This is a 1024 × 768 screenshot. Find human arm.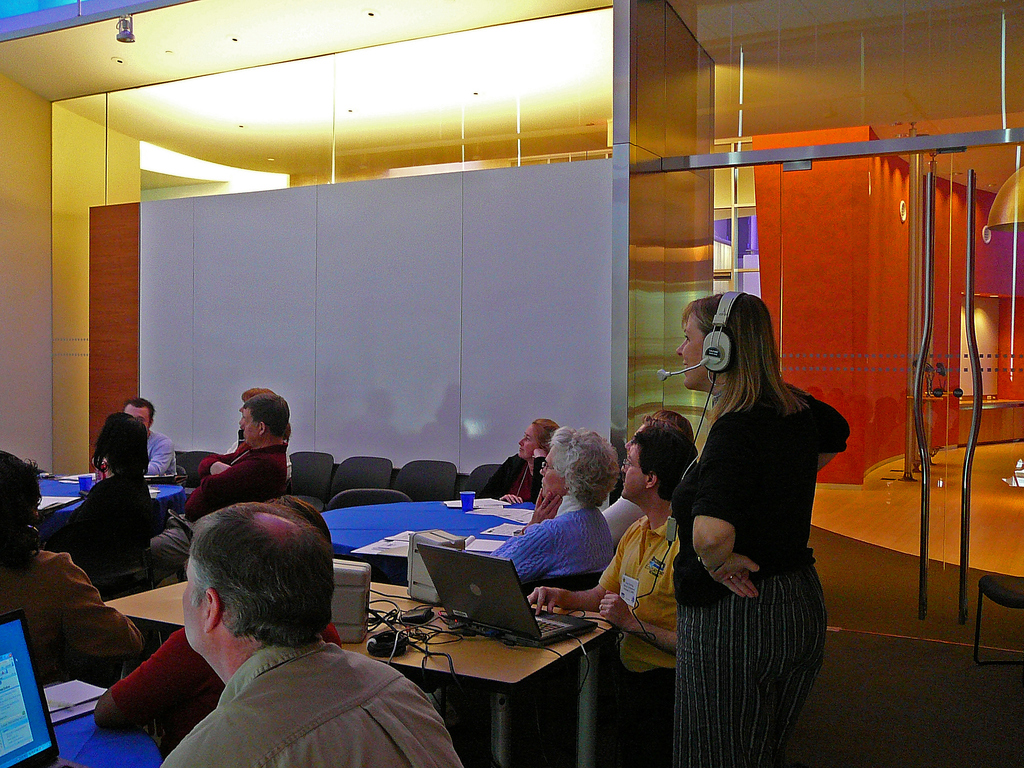
Bounding box: 689/412/765/600.
